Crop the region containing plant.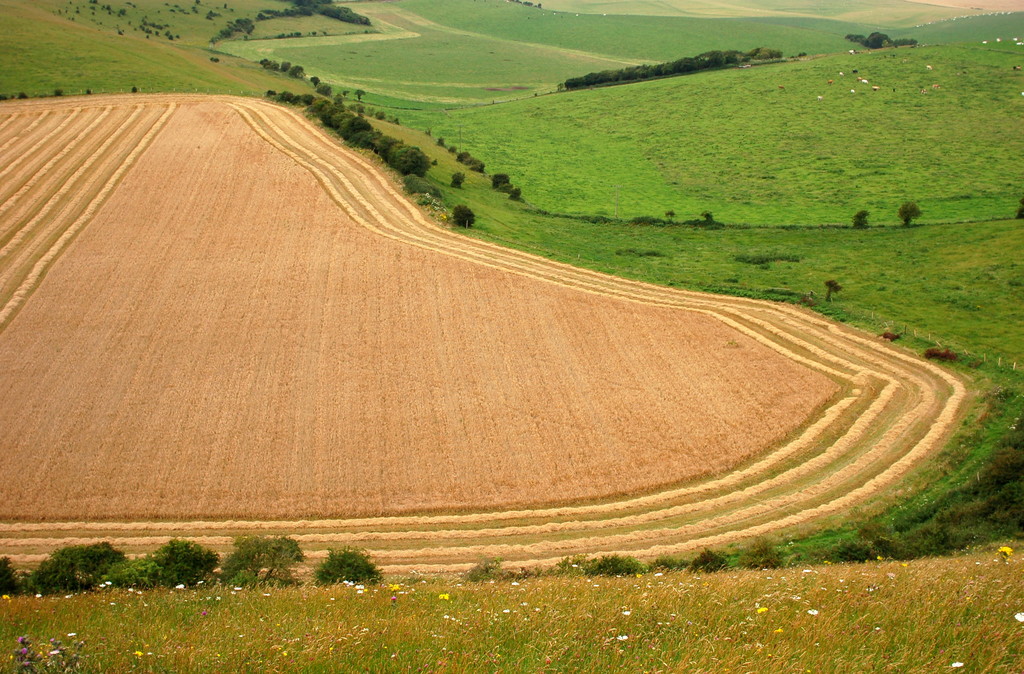
Crop region: bbox(316, 547, 383, 586).
